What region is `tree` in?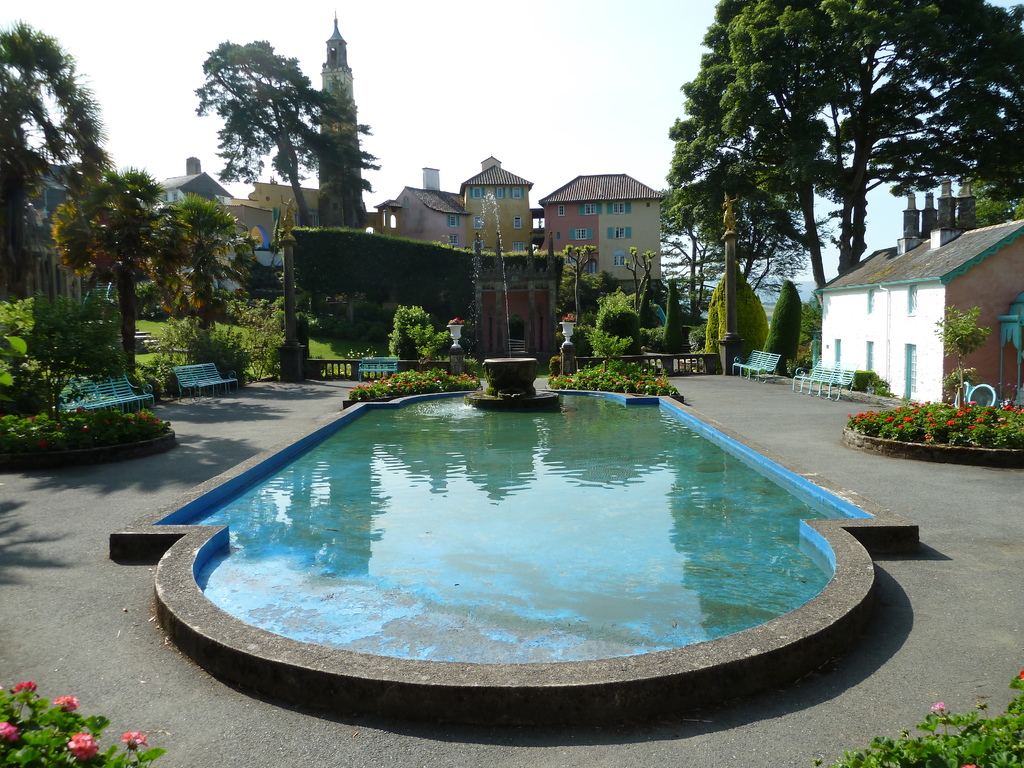
[659, 0, 1023, 332].
